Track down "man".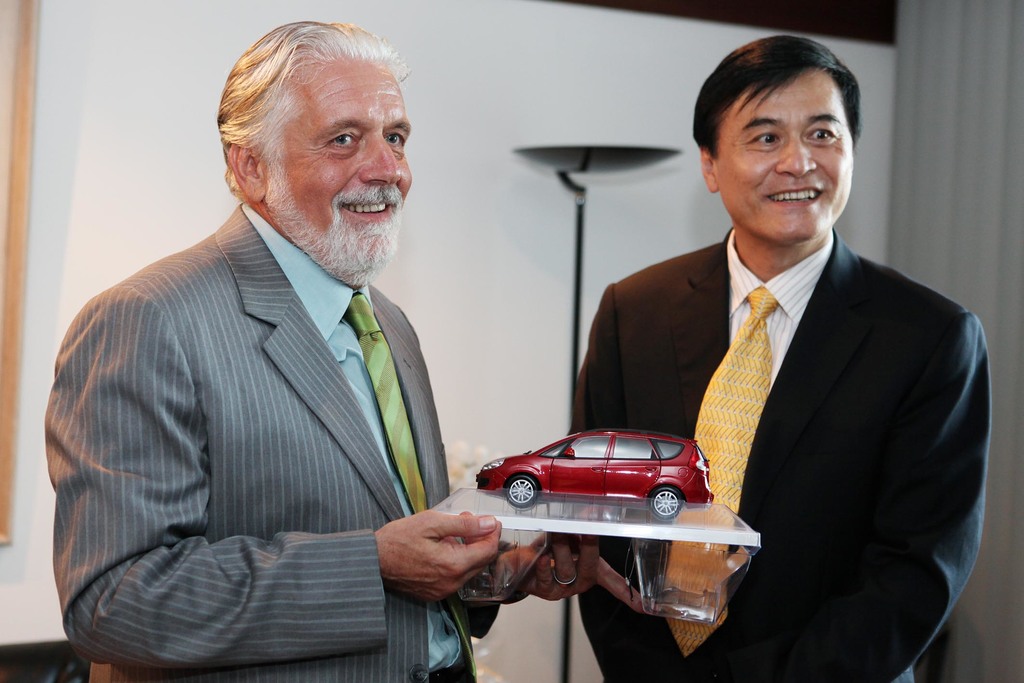
Tracked to 56:35:540:668.
